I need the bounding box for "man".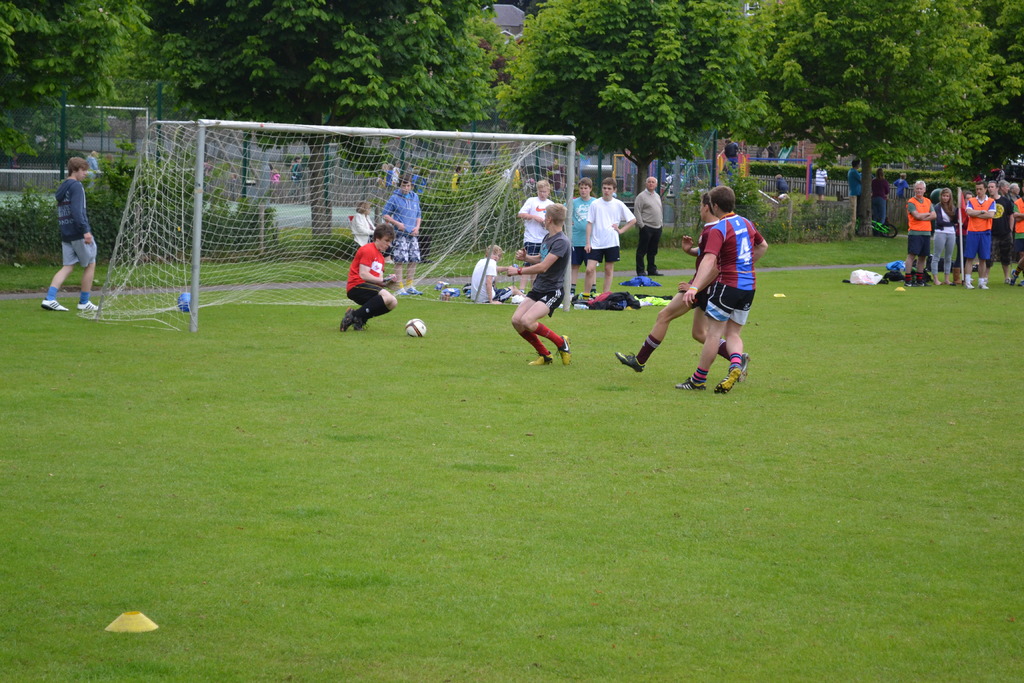
Here it is: 901, 179, 937, 287.
